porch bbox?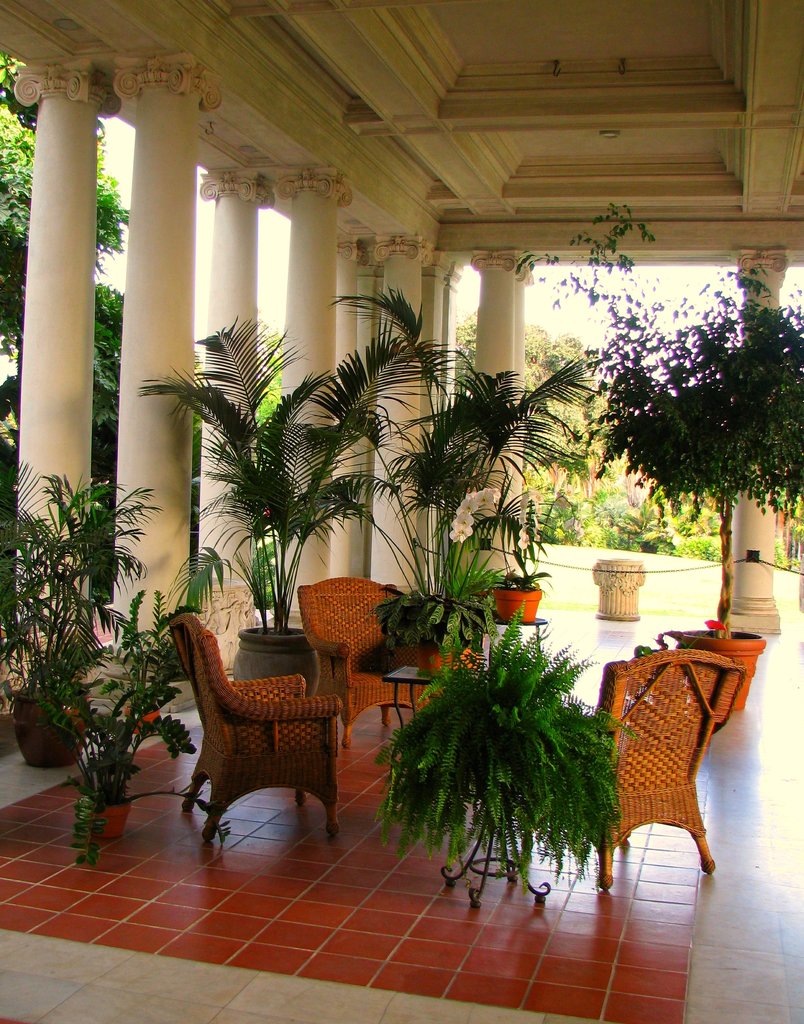
(0,506,803,1023)
